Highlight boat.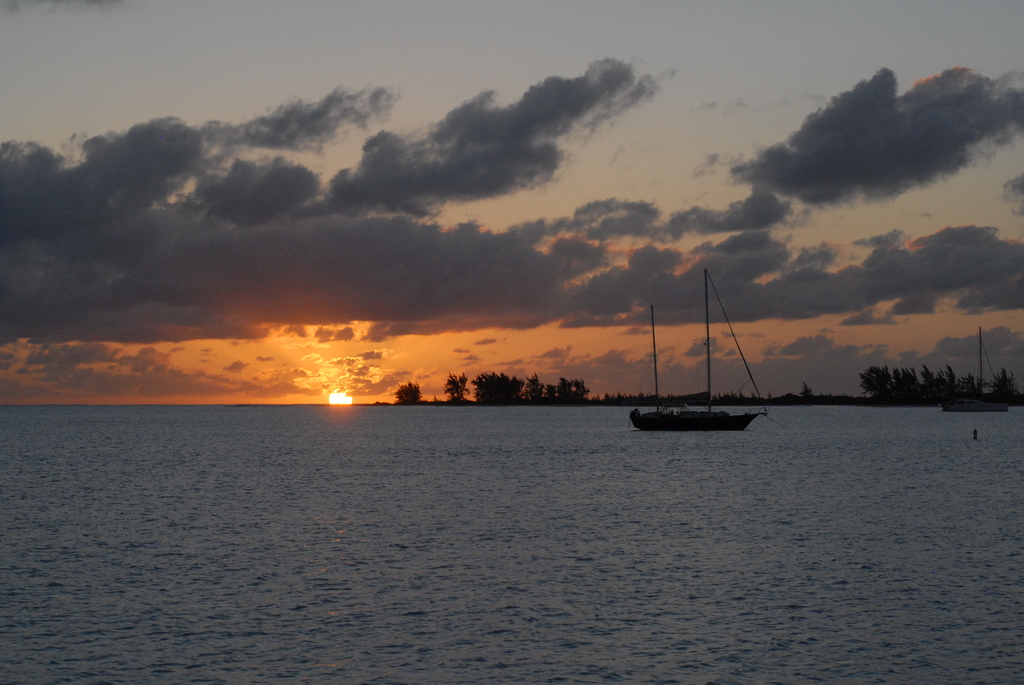
Highlighted region: [941,331,1014,413].
